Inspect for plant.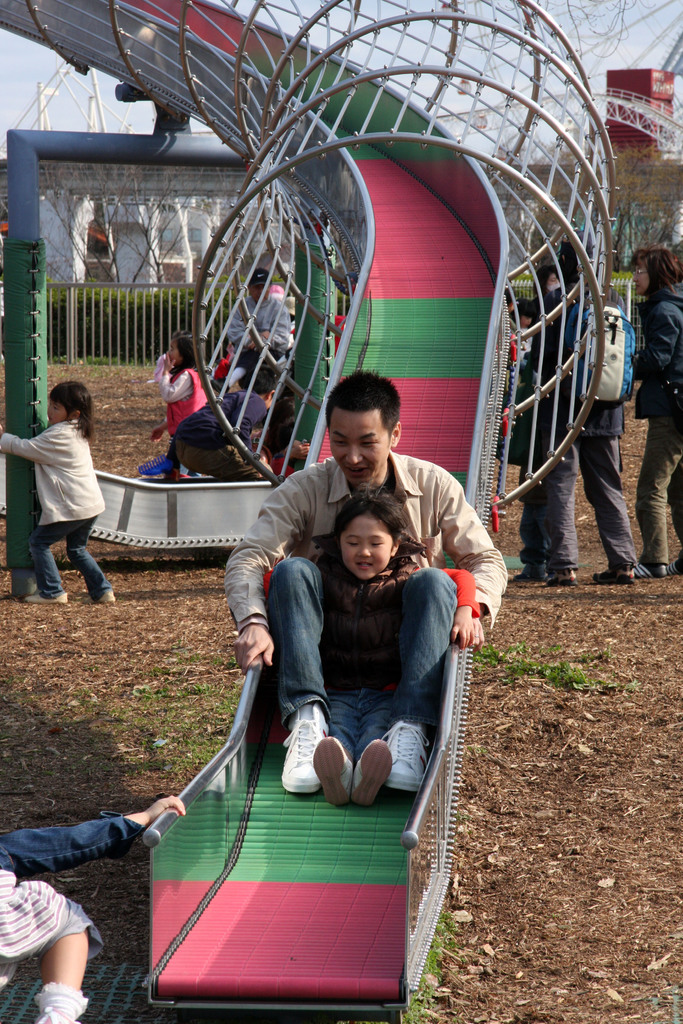
Inspection: crop(430, 935, 458, 956).
